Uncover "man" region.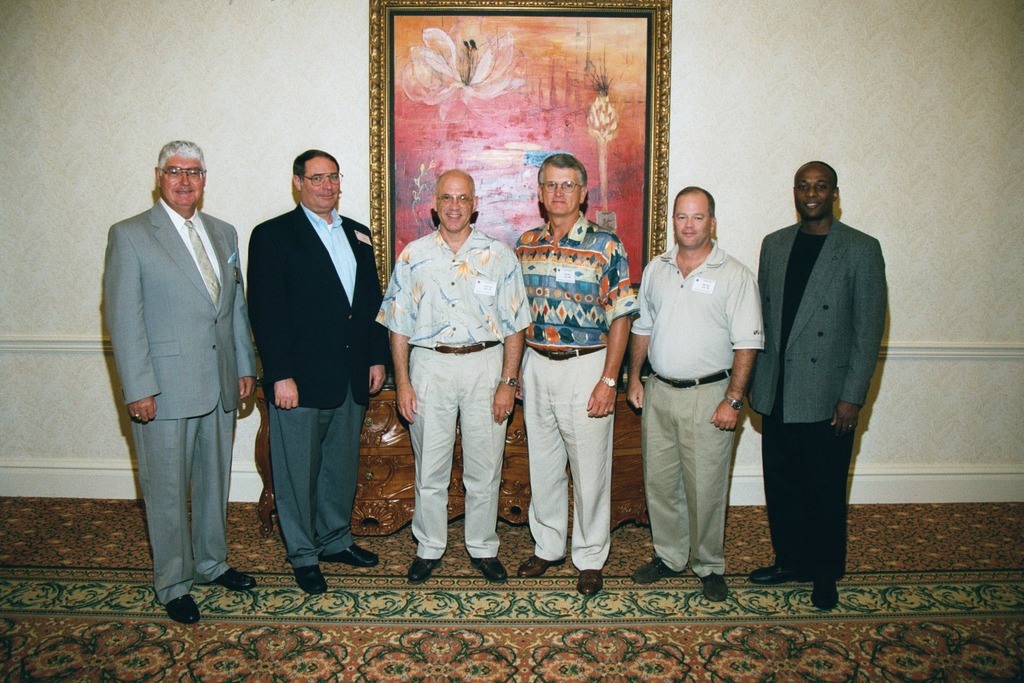
Uncovered: BBox(491, 138, 636, 602).
